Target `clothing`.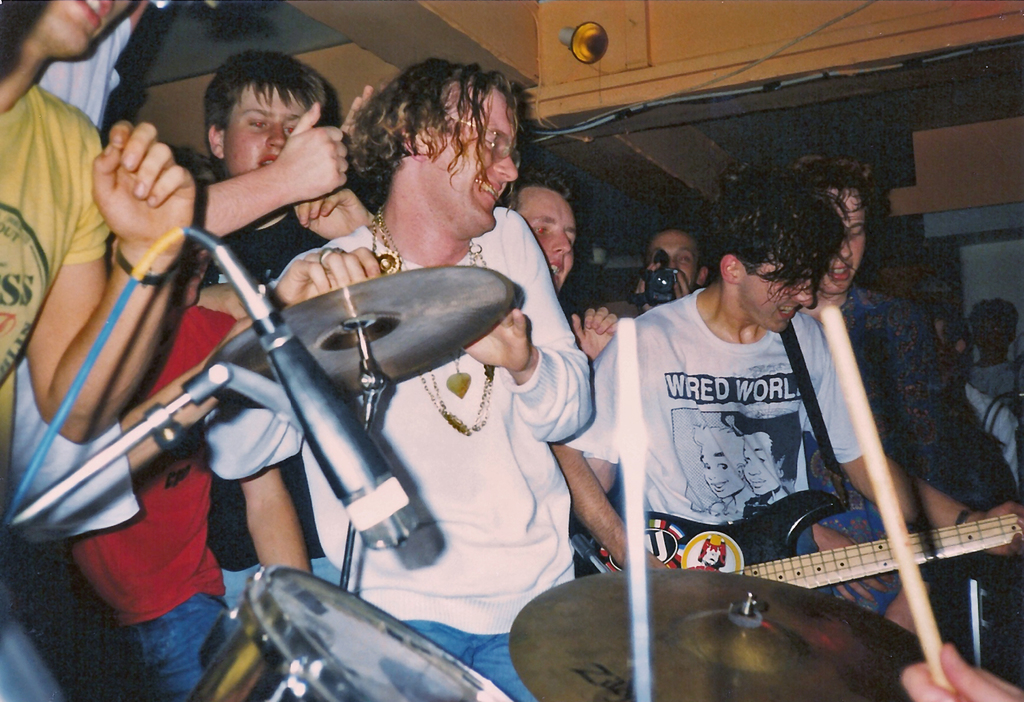
Target region: {"left": 565, "top": 293, "right": 895, "bottom": 628}.
